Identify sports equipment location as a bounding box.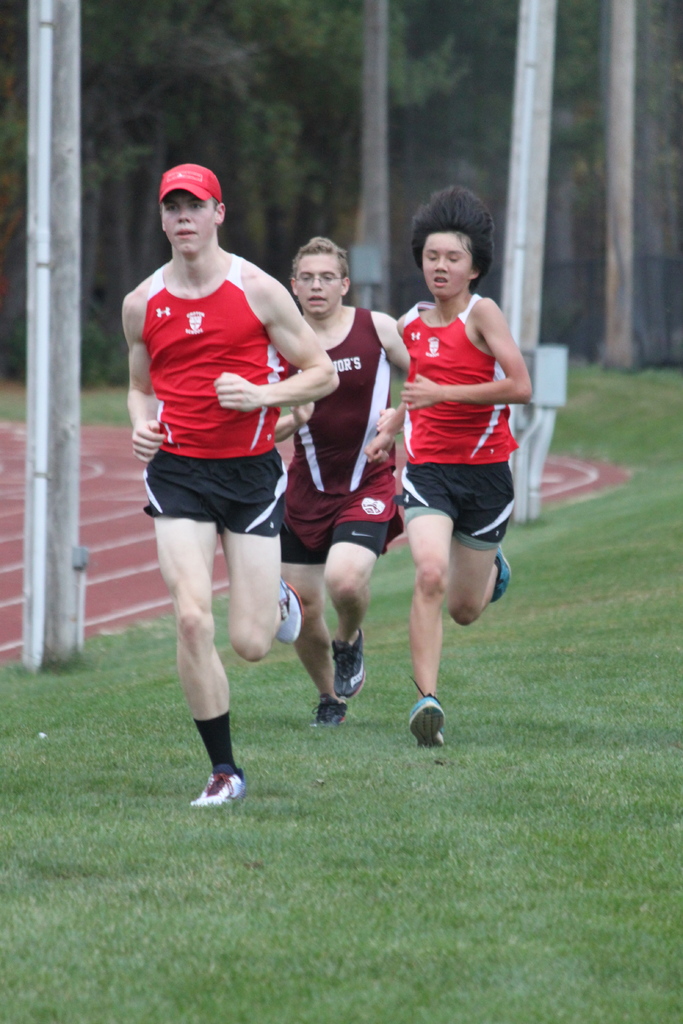
193/765/250/808.
